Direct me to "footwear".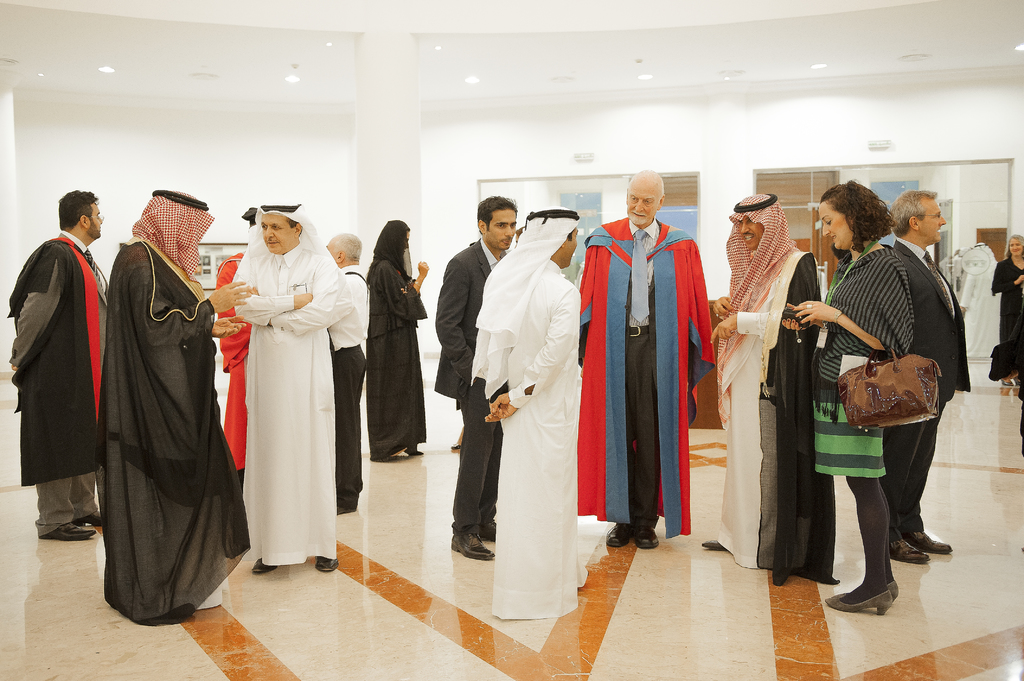
Direction: rect(888, 538, 932, 566).
